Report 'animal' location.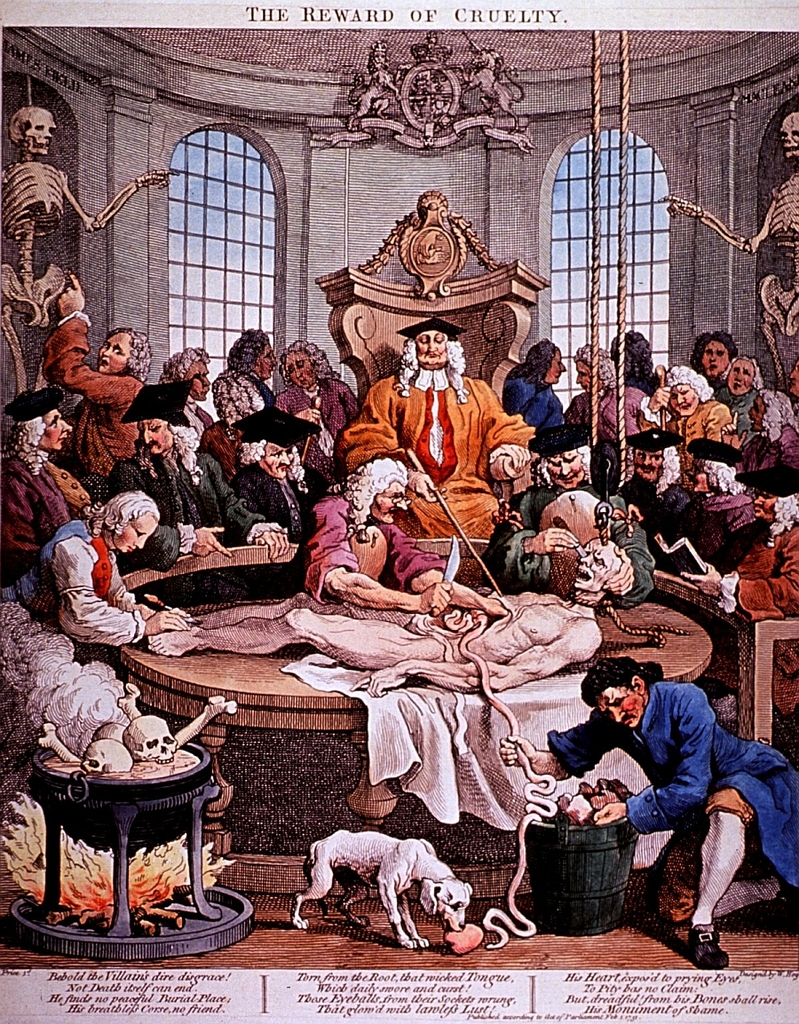
Report: (left=346, top=49, right=404, bottom=133).
